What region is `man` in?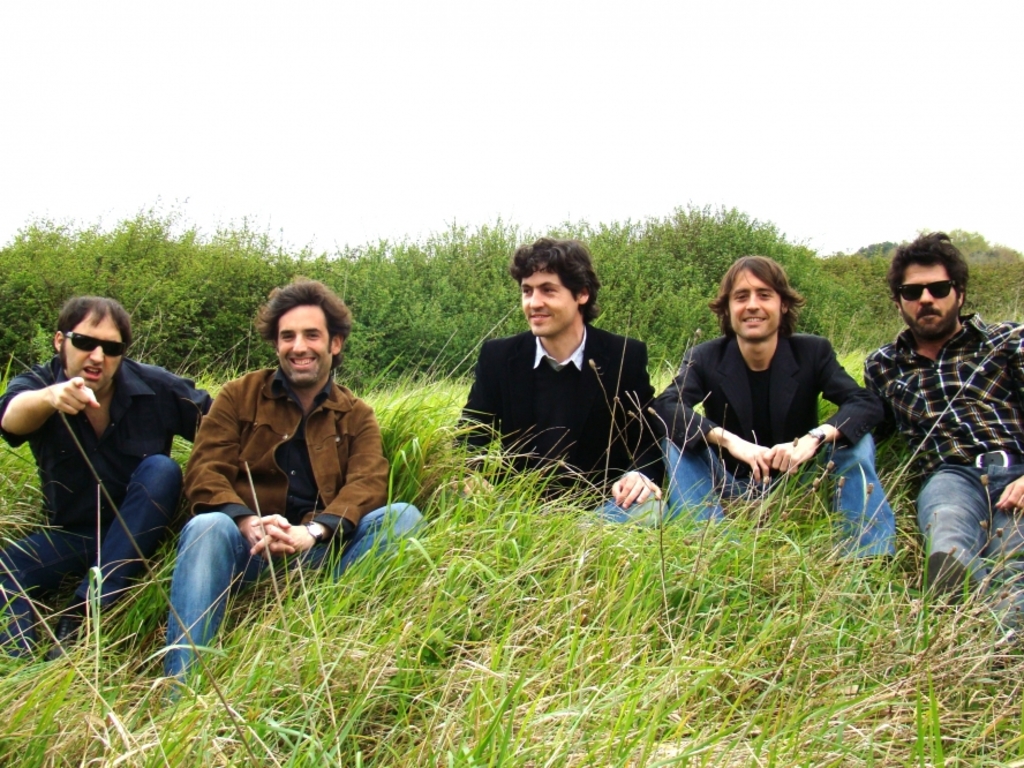
pyautogui.locateOnScreen(0, 291, 210, 664).
